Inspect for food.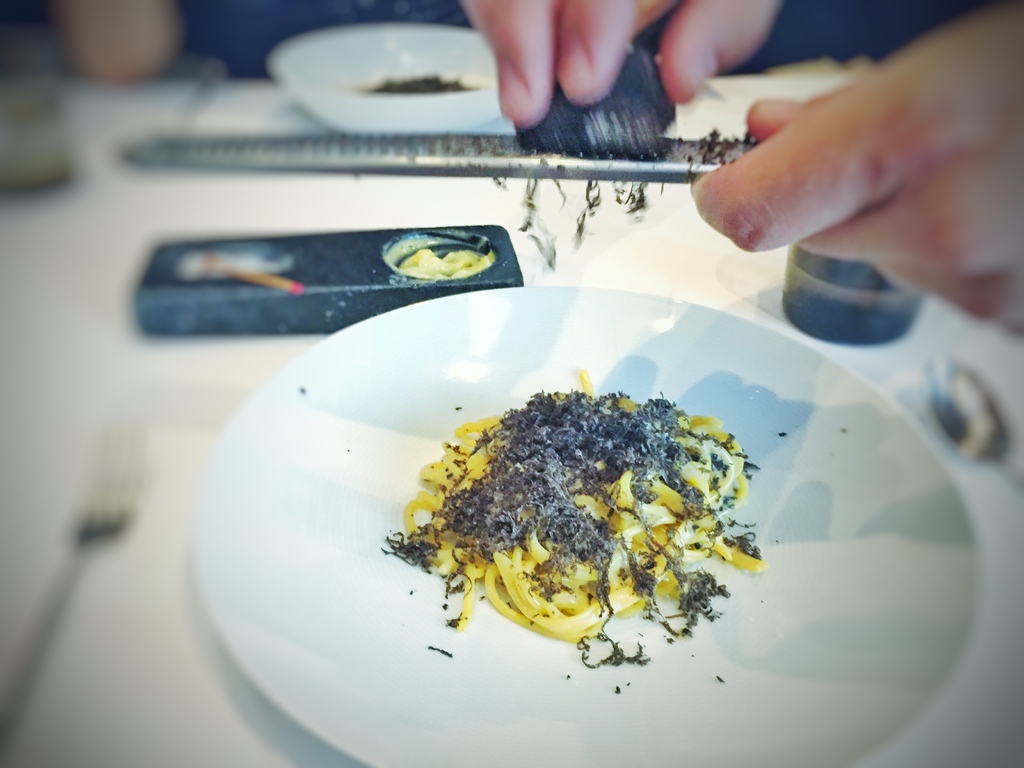
Inspection: [526, 32, 705, 177].
